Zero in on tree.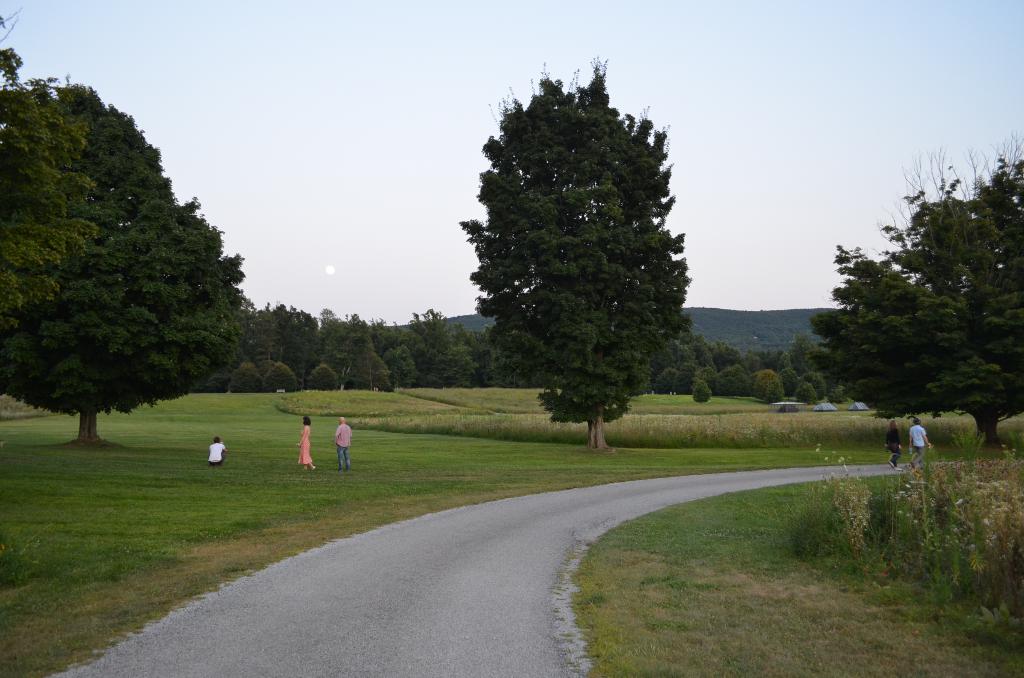
Zeroed in: pyautogui.locateOnScreen(799, 120, 1023, 449).
